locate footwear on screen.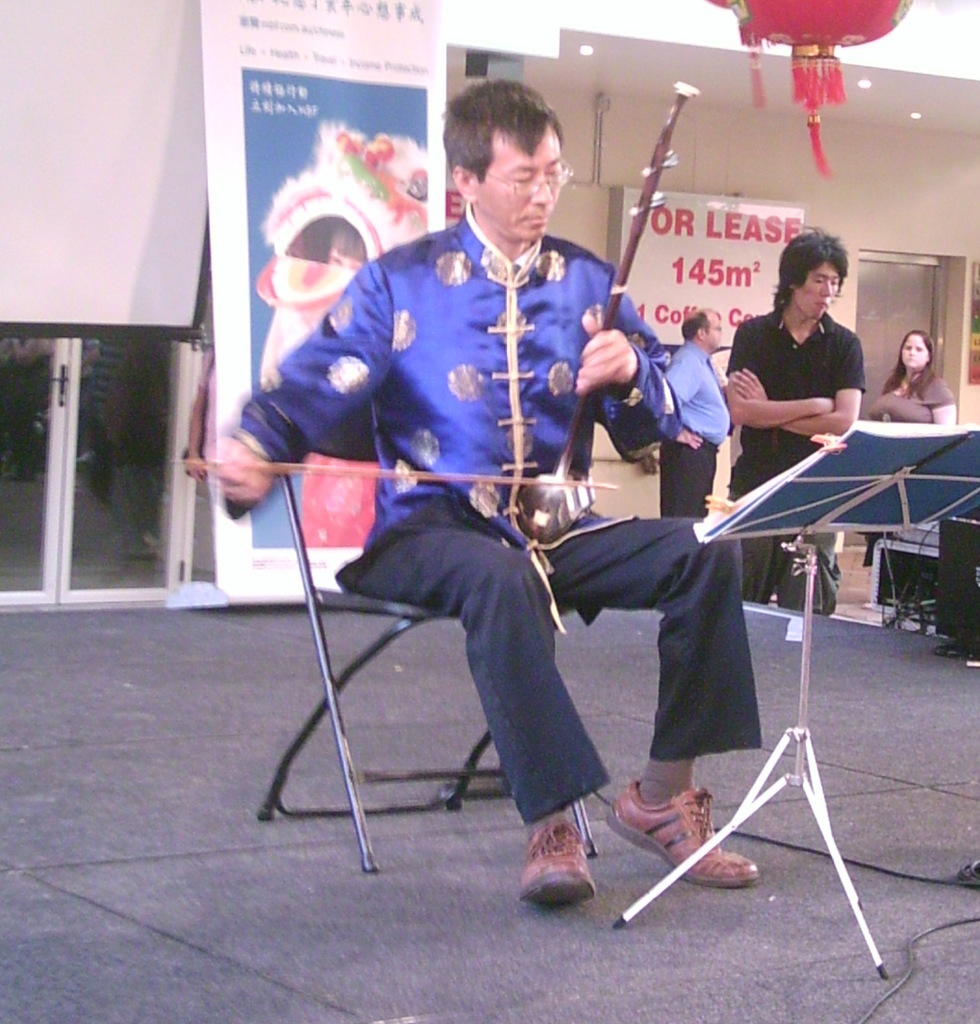
On screen at Rect(512, 820, 596, 906).
